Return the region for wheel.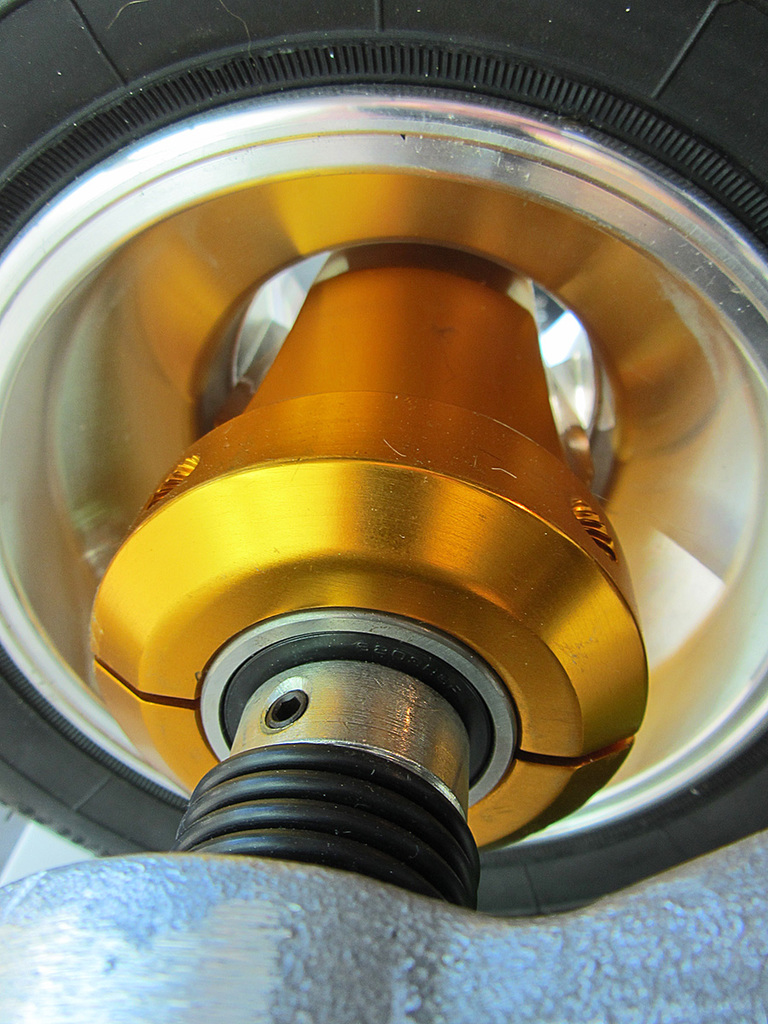
box=[0, 0, 767, 922].
